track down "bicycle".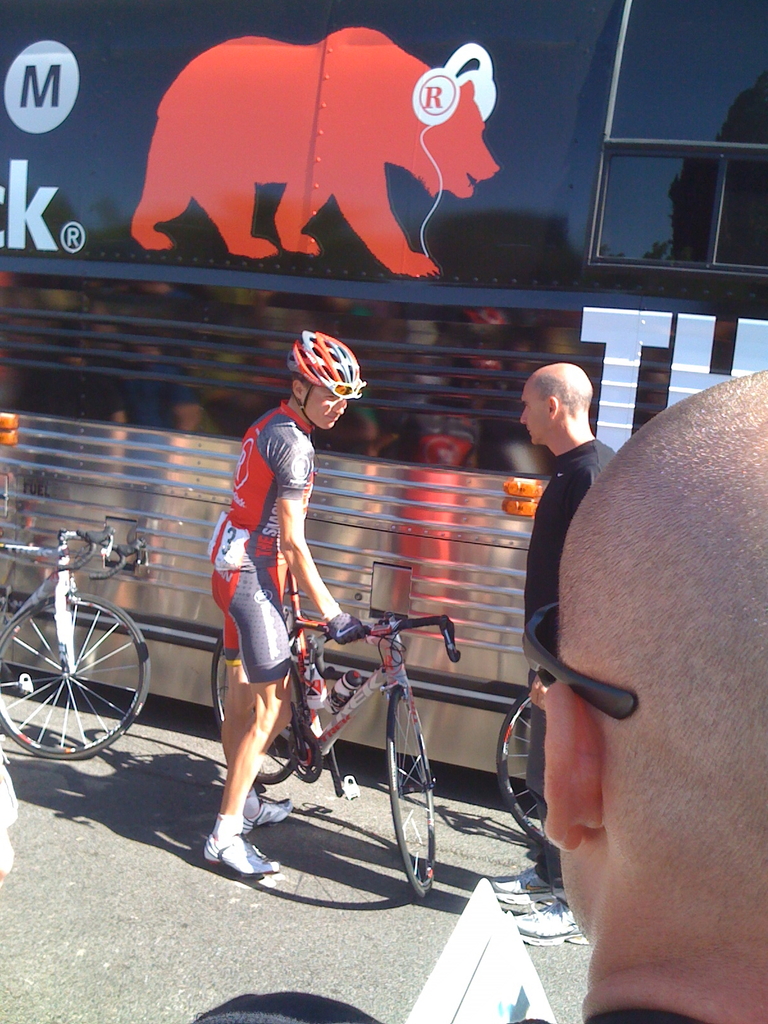
Tracked to [209, 569, 460, 897].
